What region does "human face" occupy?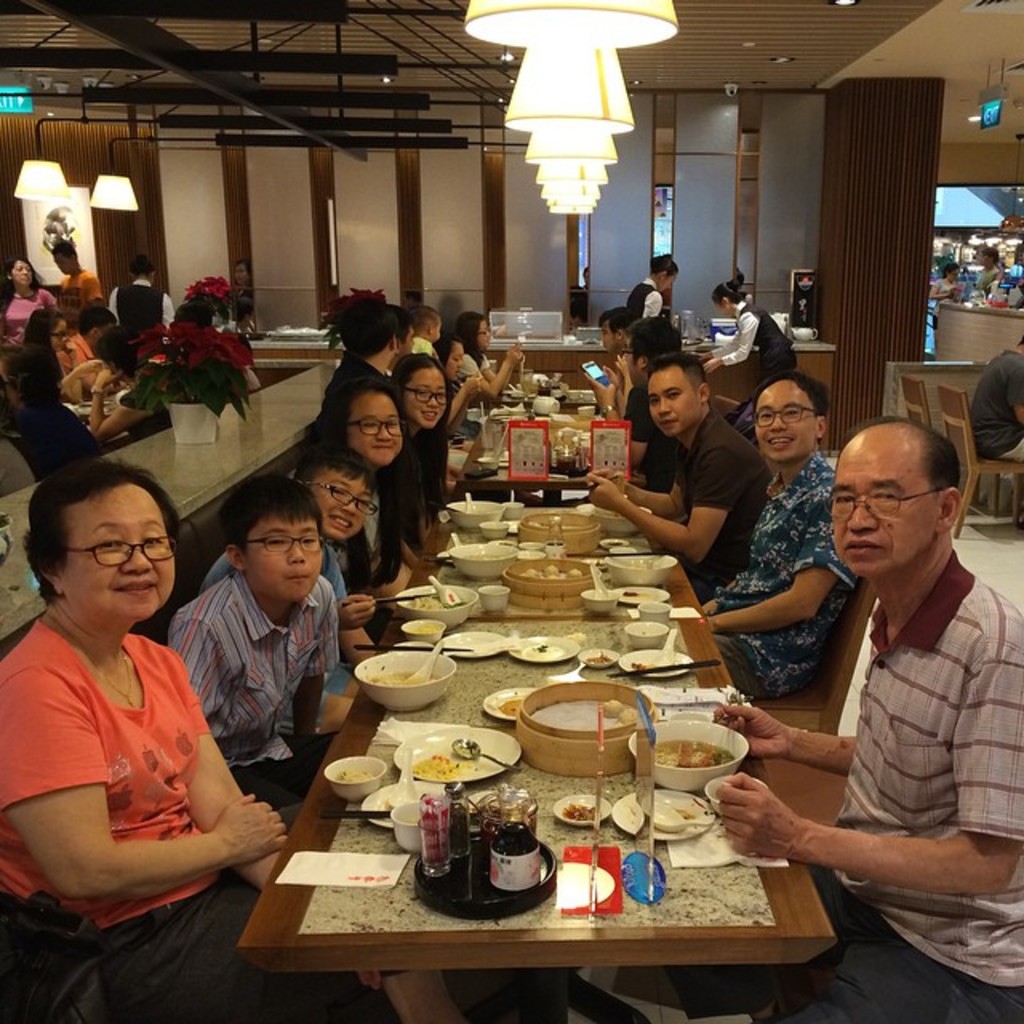
<bbox>400, 320, 419, 358</bbox>.
